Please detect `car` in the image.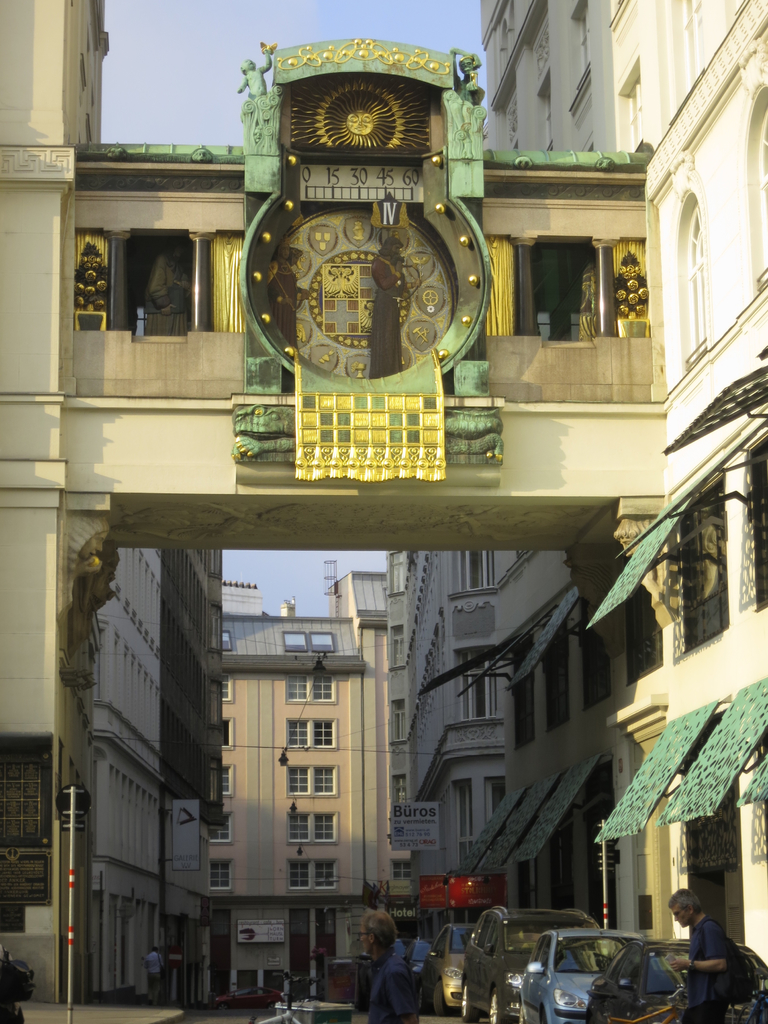
region(525, 924, 681, 1023).
